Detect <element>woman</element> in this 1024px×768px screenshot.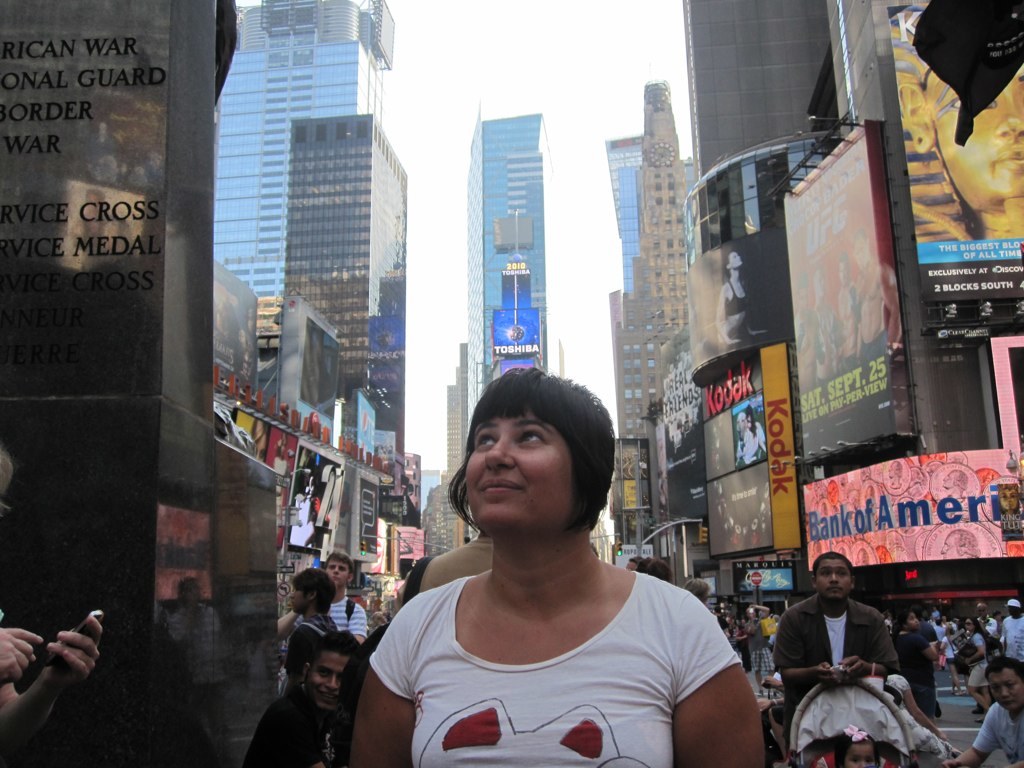
Detection: {"x1": 959, "y1": 620, "x2": 1002, "y2": 720}.
